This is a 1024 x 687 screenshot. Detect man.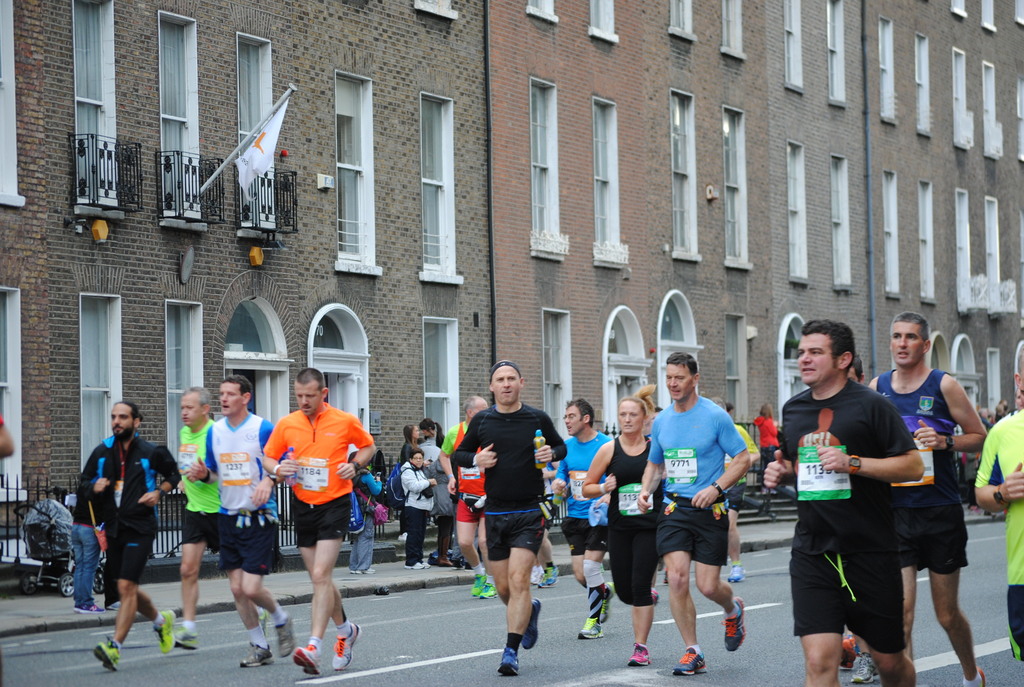
BBox(182, 375, 294, 668).
